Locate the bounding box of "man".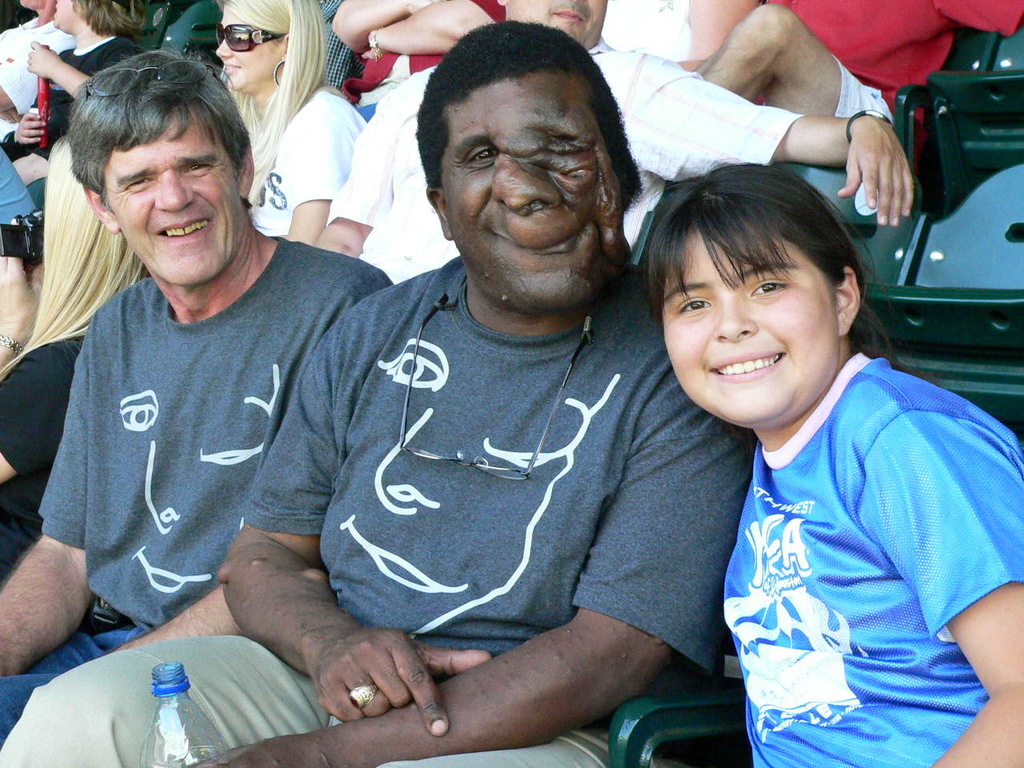
Bounding box: region(179, 0, 230, 89).
